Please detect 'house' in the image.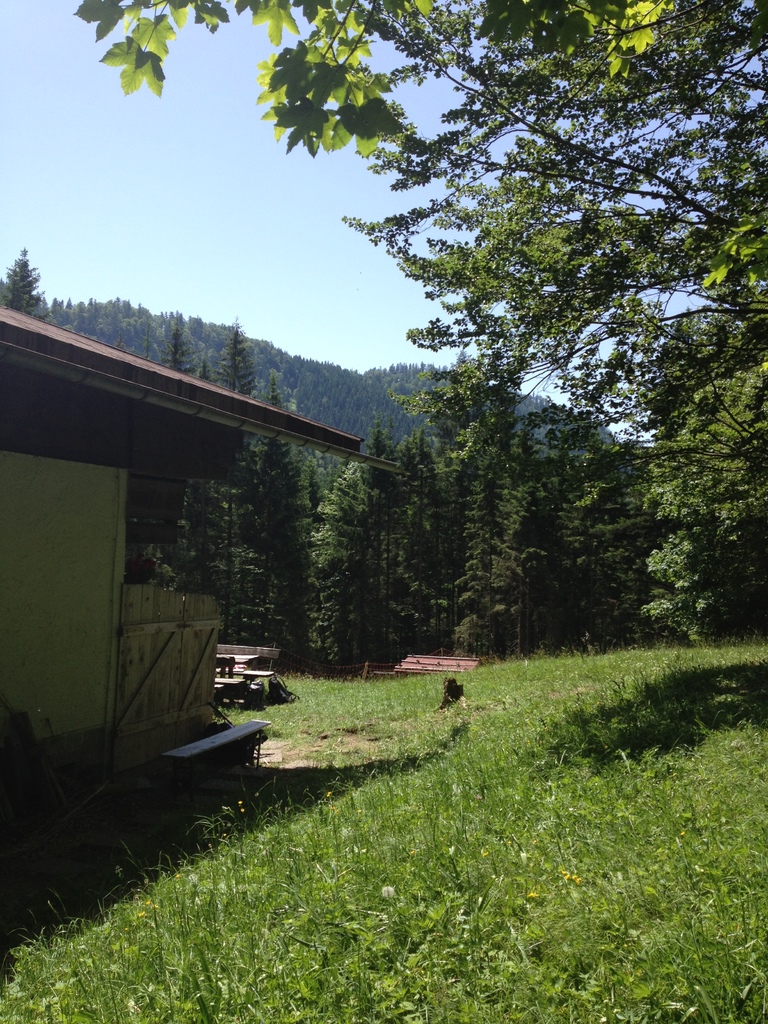
(0, 319, 384, 791).
